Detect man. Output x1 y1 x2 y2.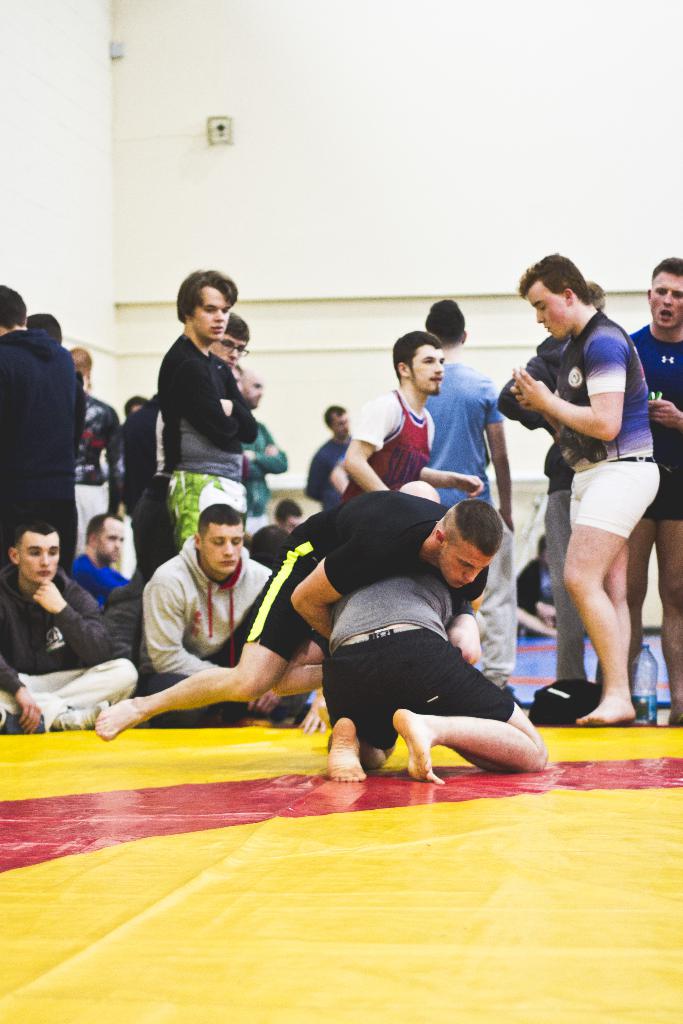
69 349 122 561.
